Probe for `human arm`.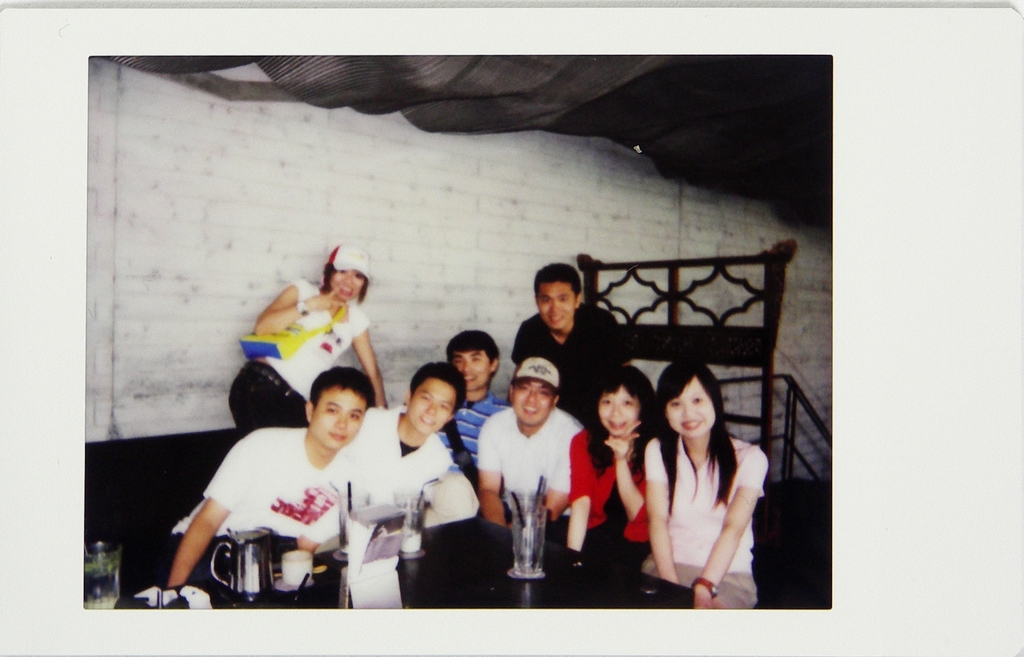
Probe result: [x1=168, y1=428, x2=254, y2=587].
